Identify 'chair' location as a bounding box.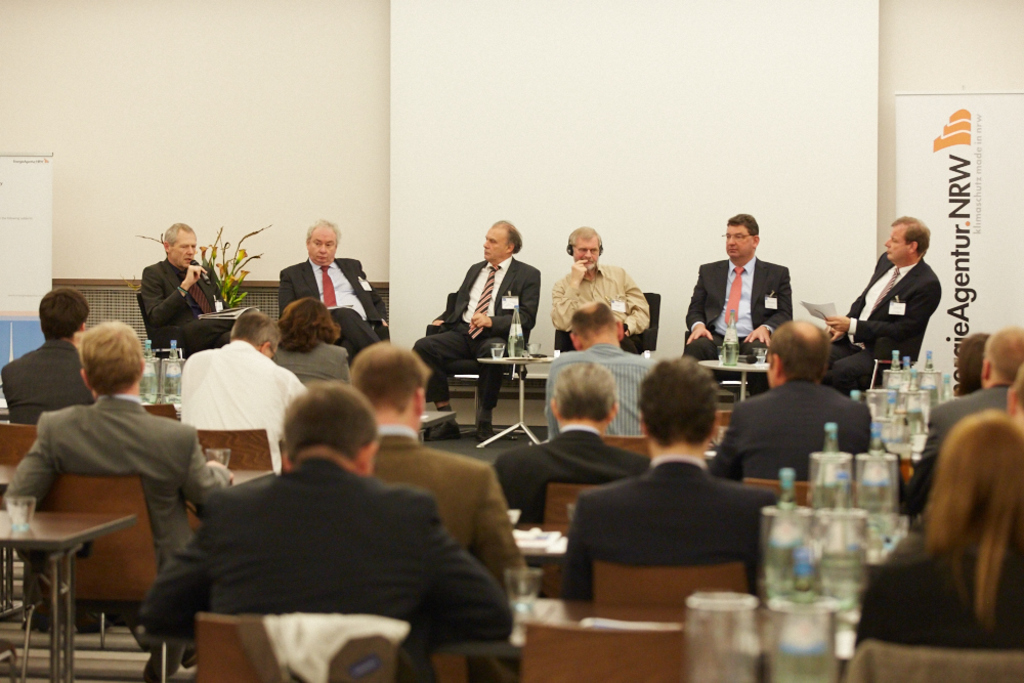
554:291:664:355.
